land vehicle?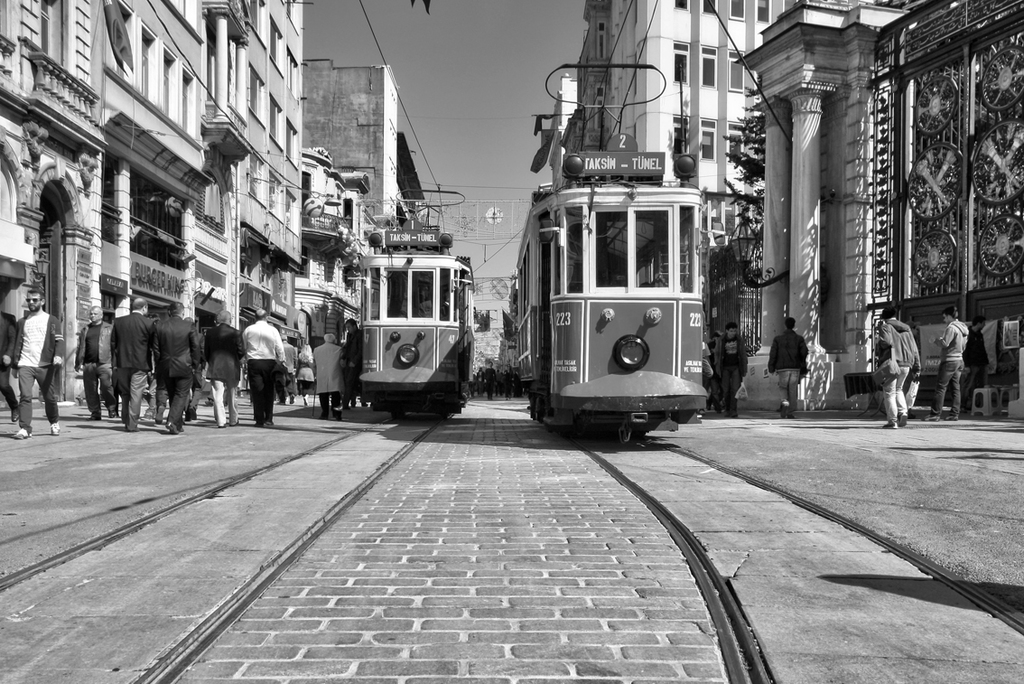
box(513, 165, 721, 441)
